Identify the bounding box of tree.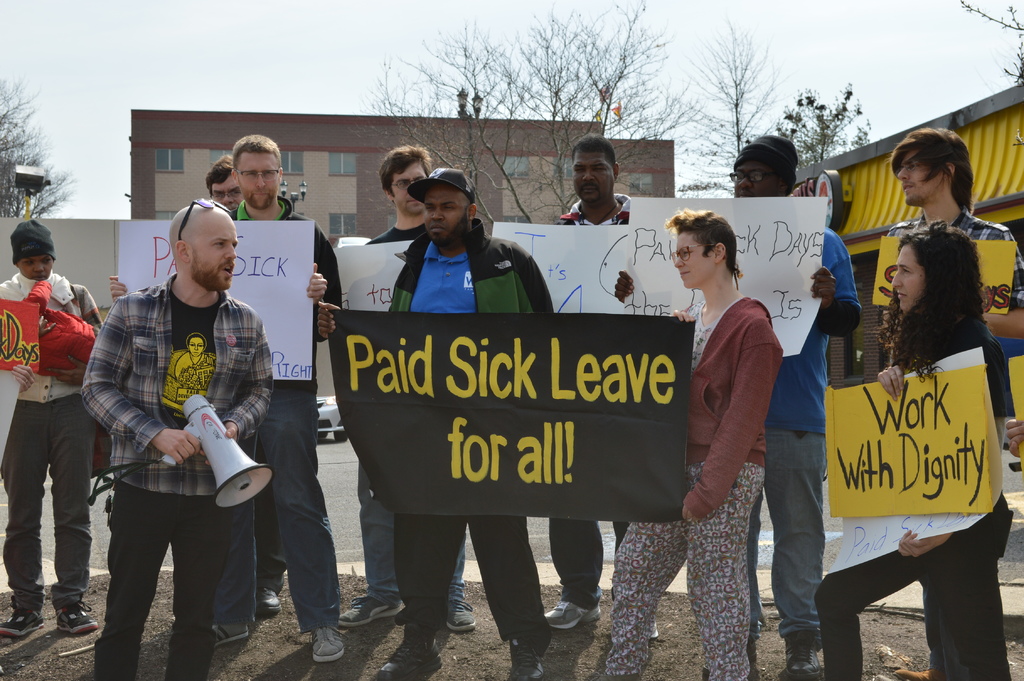
x1=943, y1=0, x2=1023, y2=87.
